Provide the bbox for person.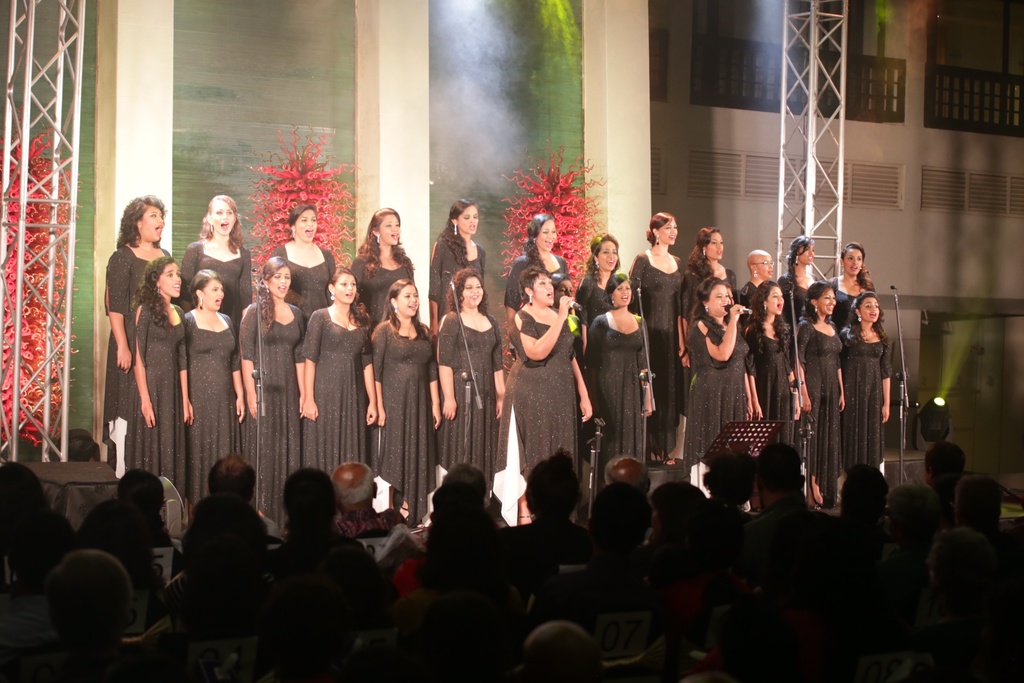
bbox(628, 211, 687, 453).
